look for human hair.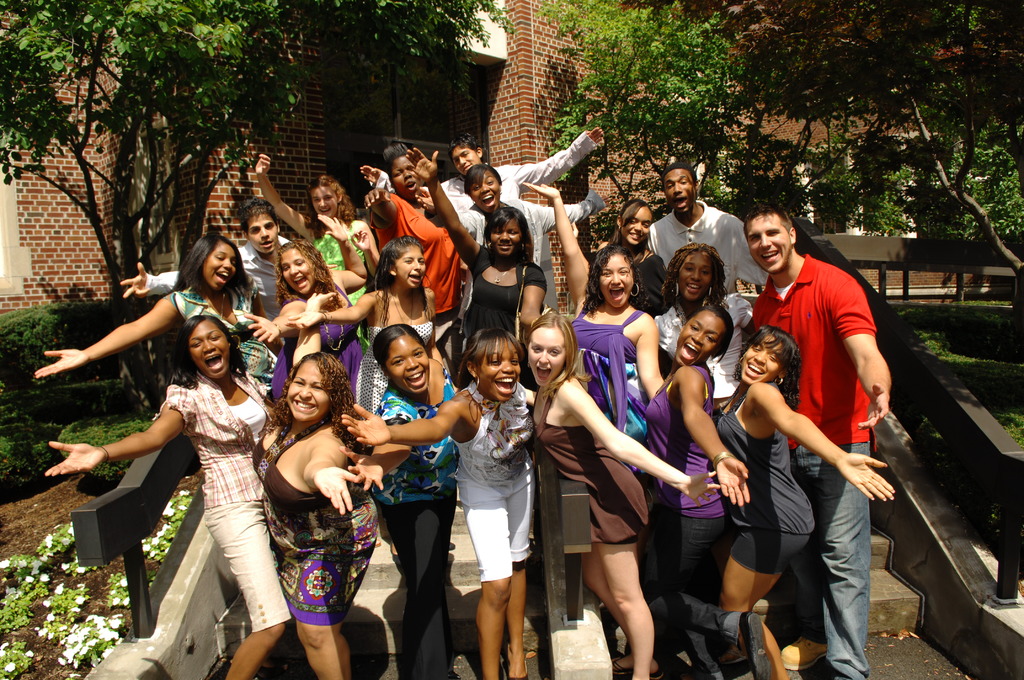
Found: left=159, top=318, right=248, bottom=393.
